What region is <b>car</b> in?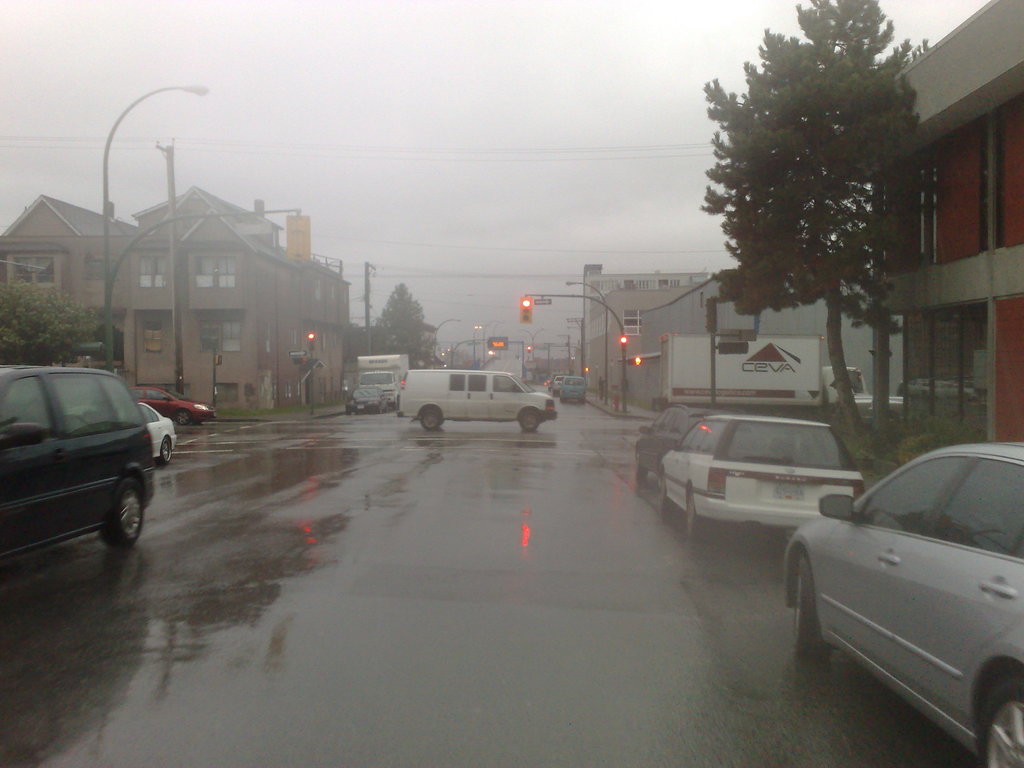
rect(130, 385, 218, 429).
